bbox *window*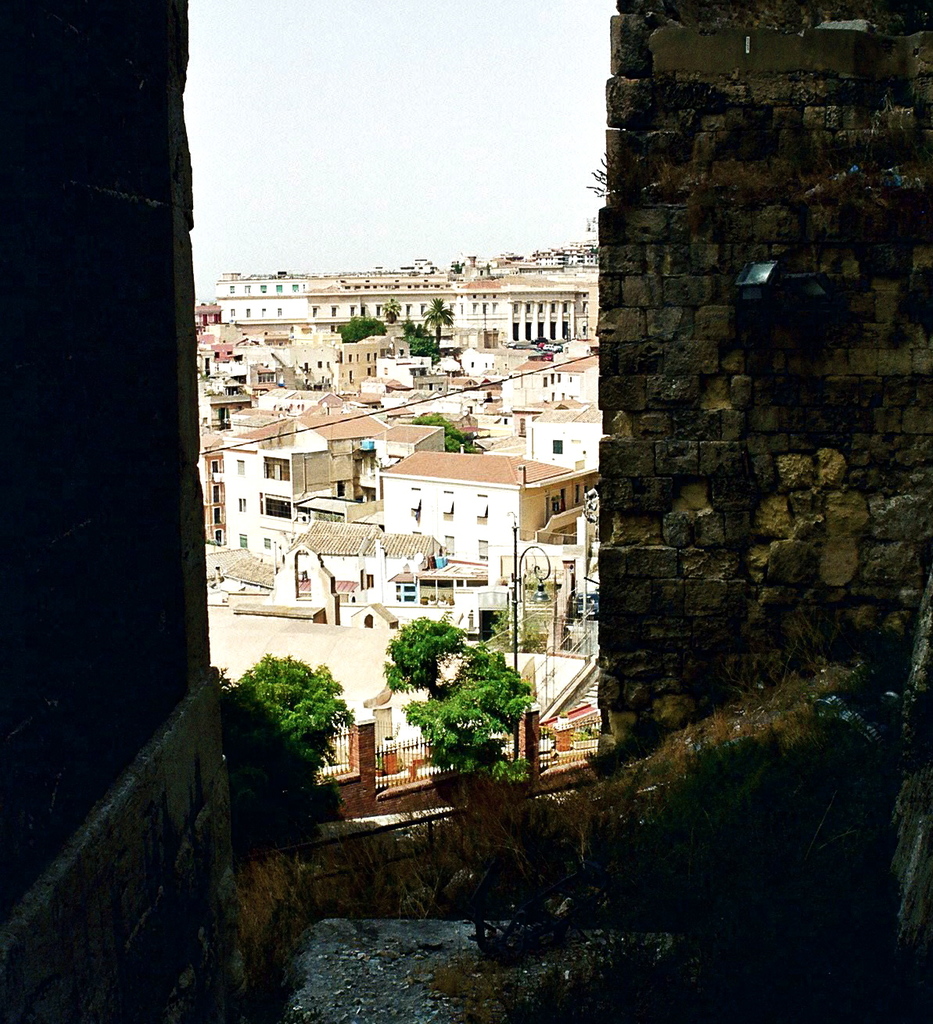
329 307 334 317
